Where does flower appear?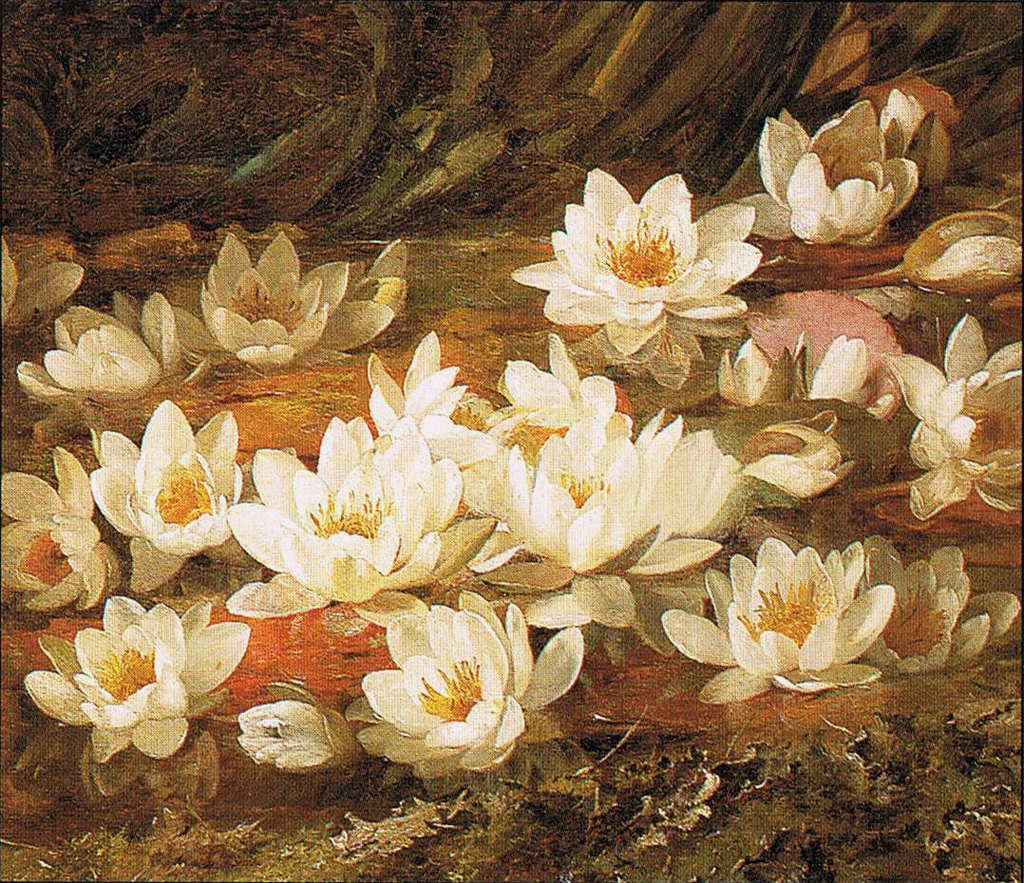
Appears at 883, 208, 1023, 291.
